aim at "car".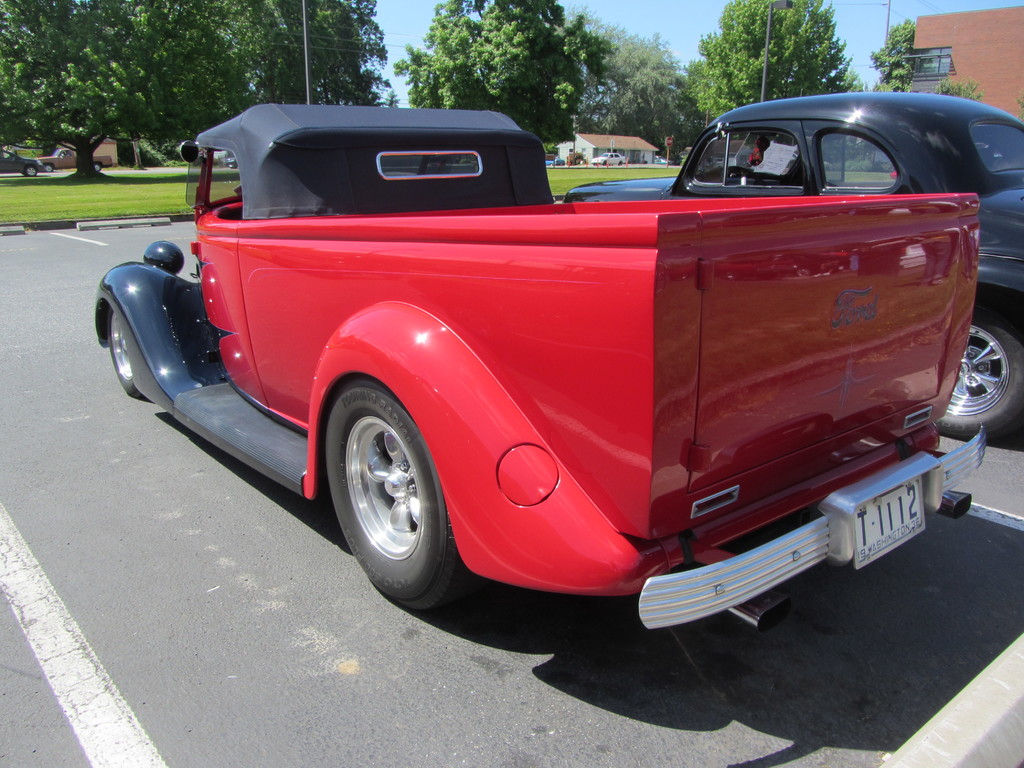
Aimed at 654/156/674/166.
